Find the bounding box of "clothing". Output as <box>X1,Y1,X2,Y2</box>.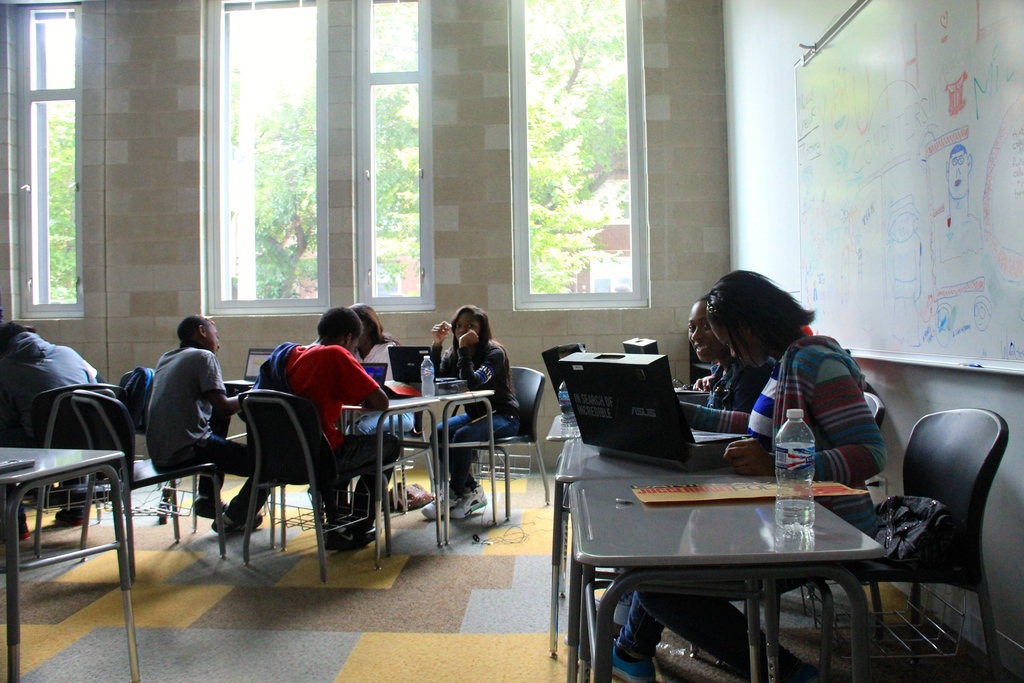
<box>676,358,770,432</box>.
